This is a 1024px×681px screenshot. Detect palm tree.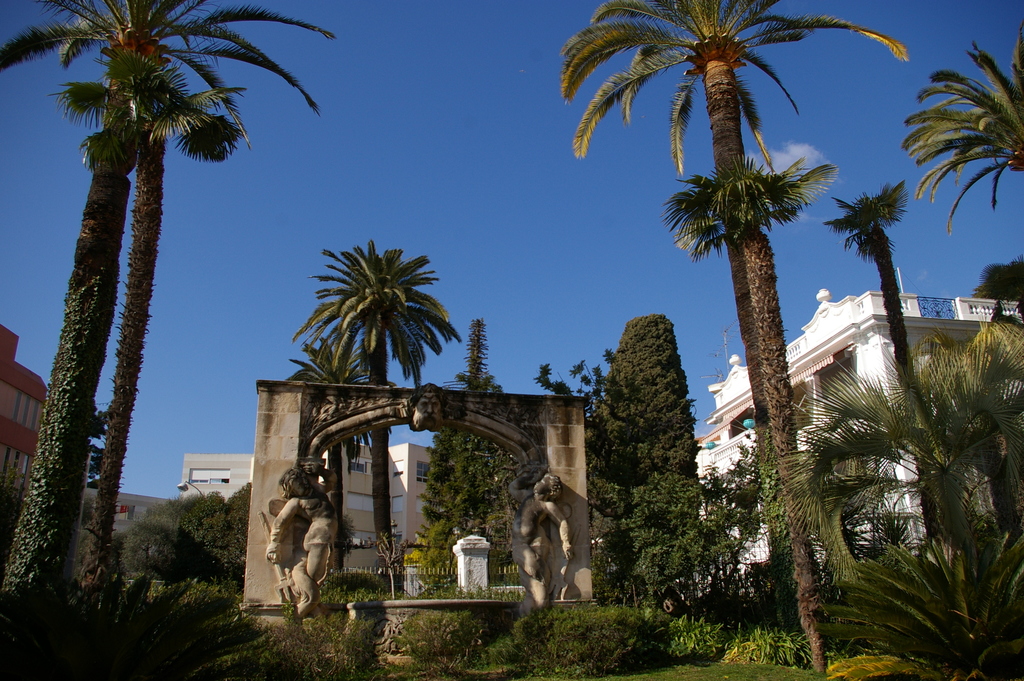
box(557, 0, 912, 671).
